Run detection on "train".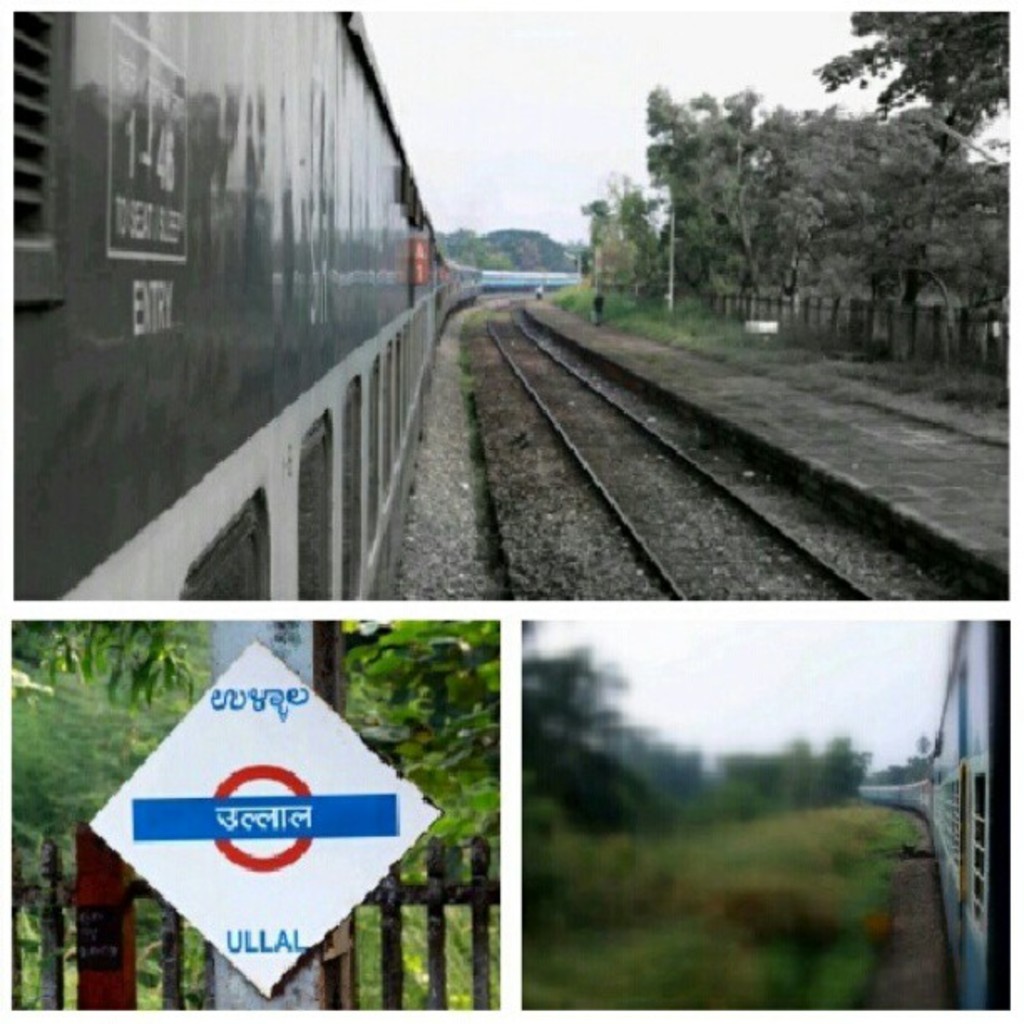
Result: bbox(857, 611, 1022, 1019).
